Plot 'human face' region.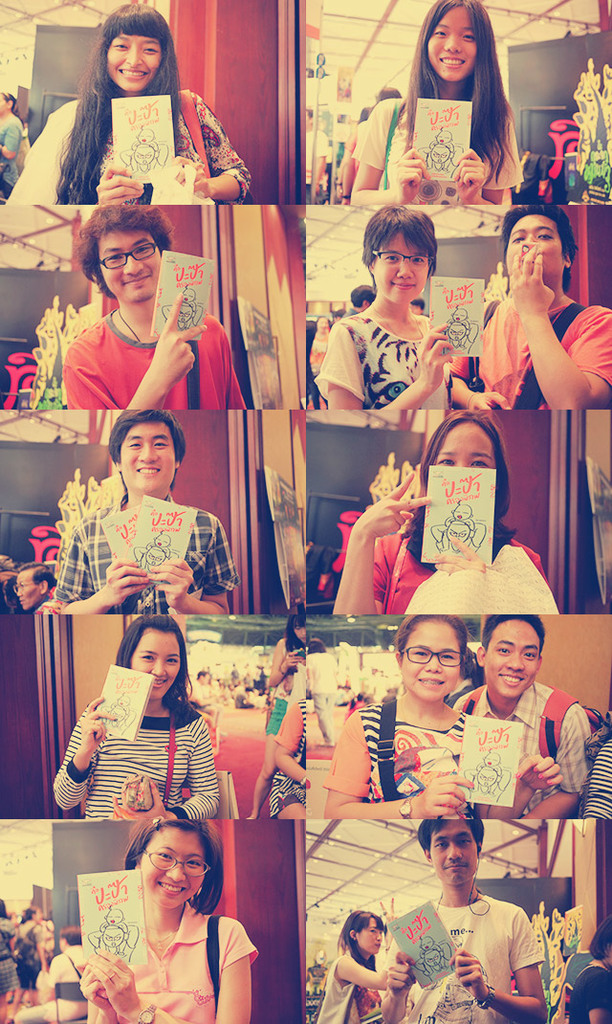
Plotted at l=127, t=625, r=184, b=691.
